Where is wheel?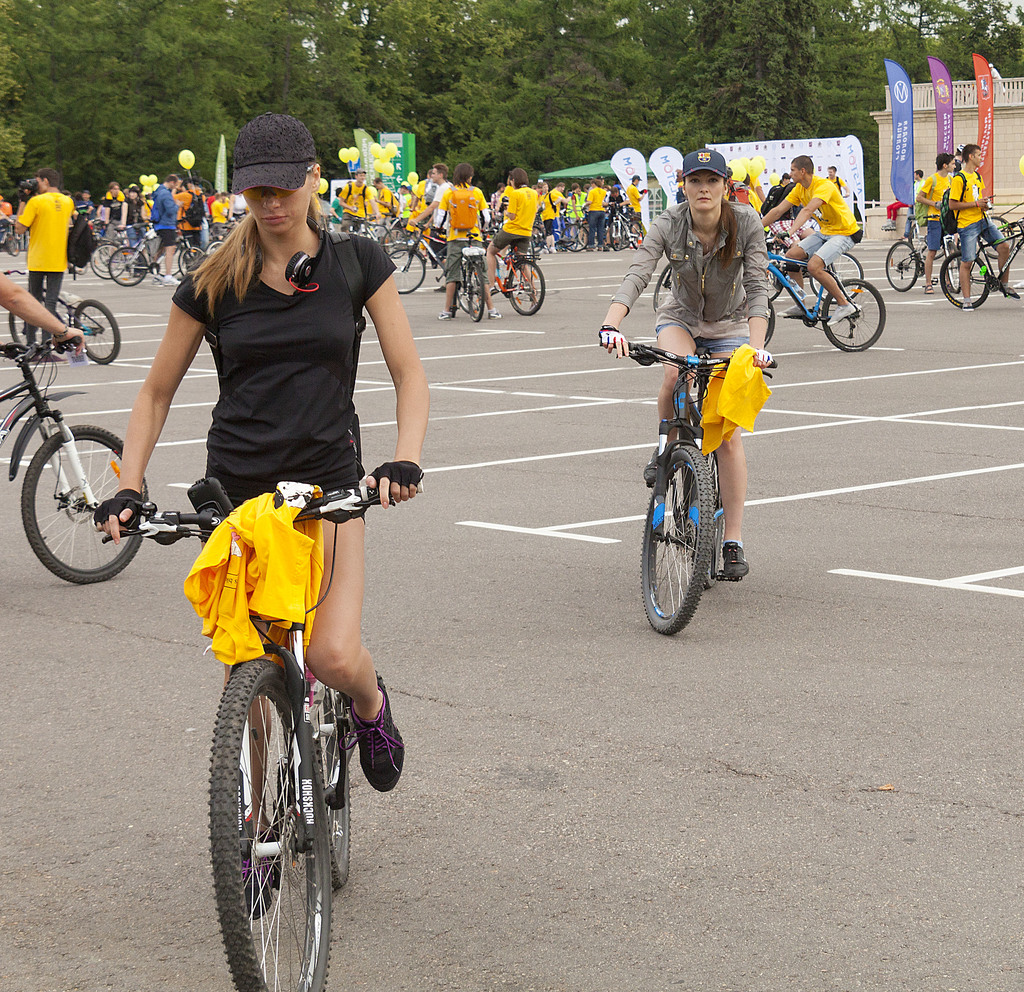
x1=330, y1=753, x2=355, y2=889.
